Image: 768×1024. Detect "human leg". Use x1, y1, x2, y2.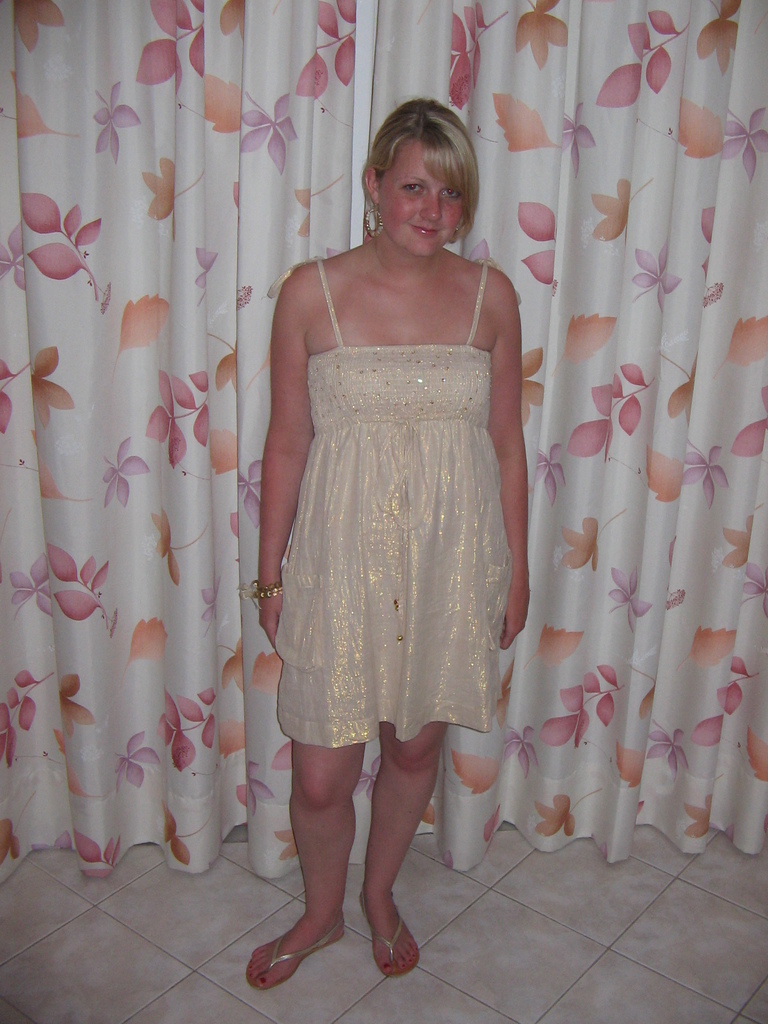
364, 713, 448, 977.
